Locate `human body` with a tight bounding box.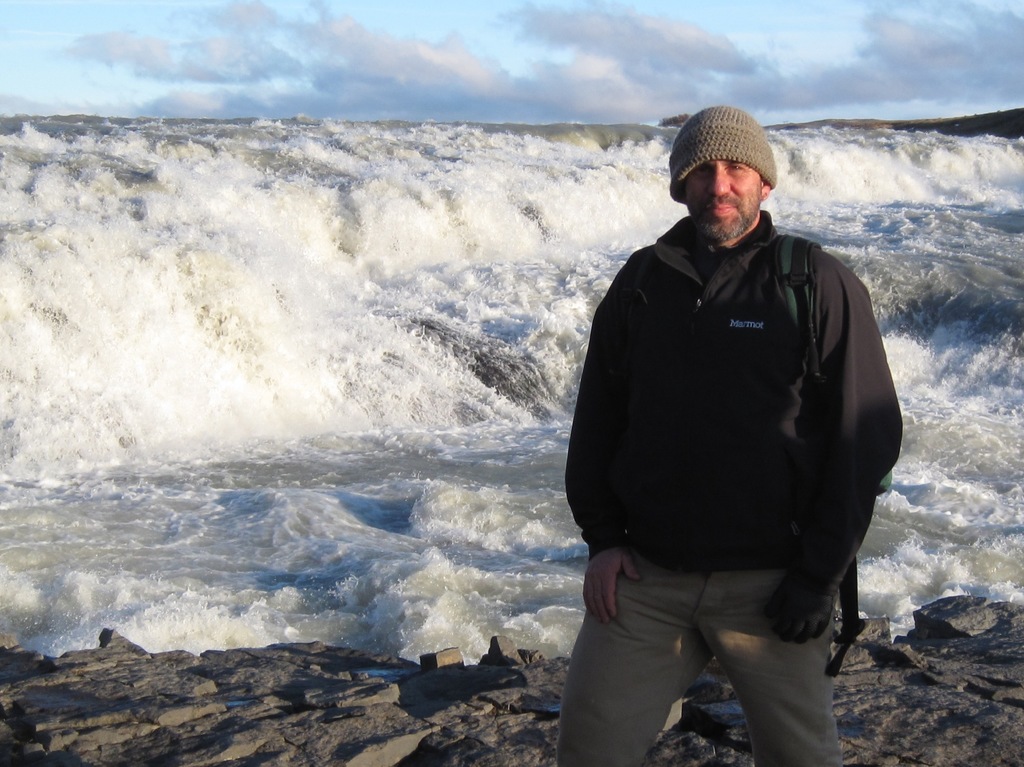
x1=555, y1=105, x2=902, y2=766.
